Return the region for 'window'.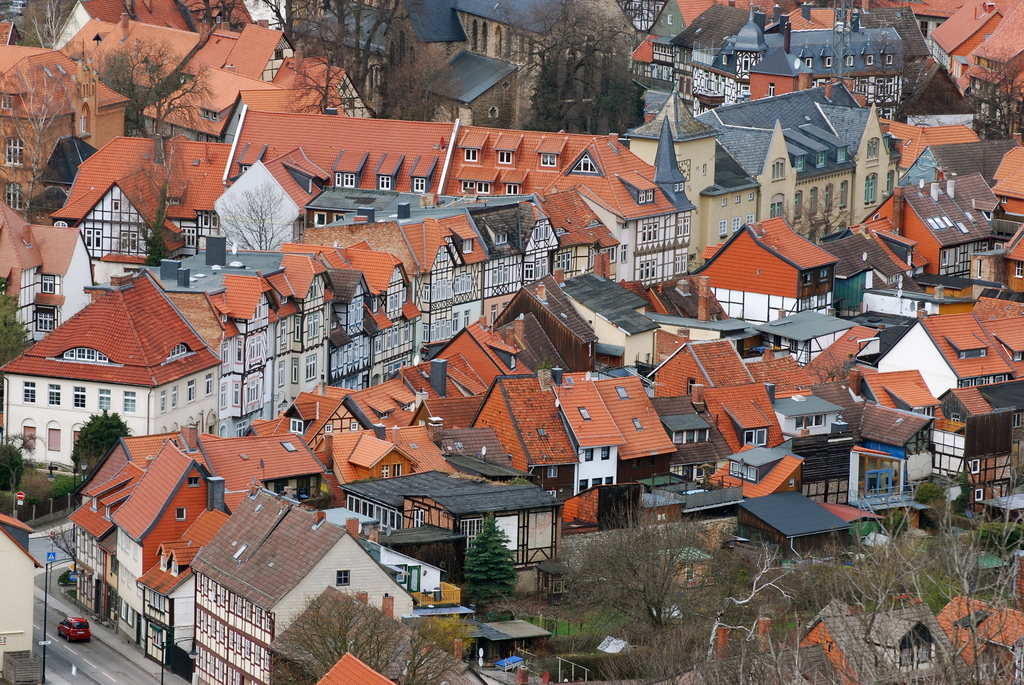
pyautogui.locateOnScreen(50, 219, 68, 226).
